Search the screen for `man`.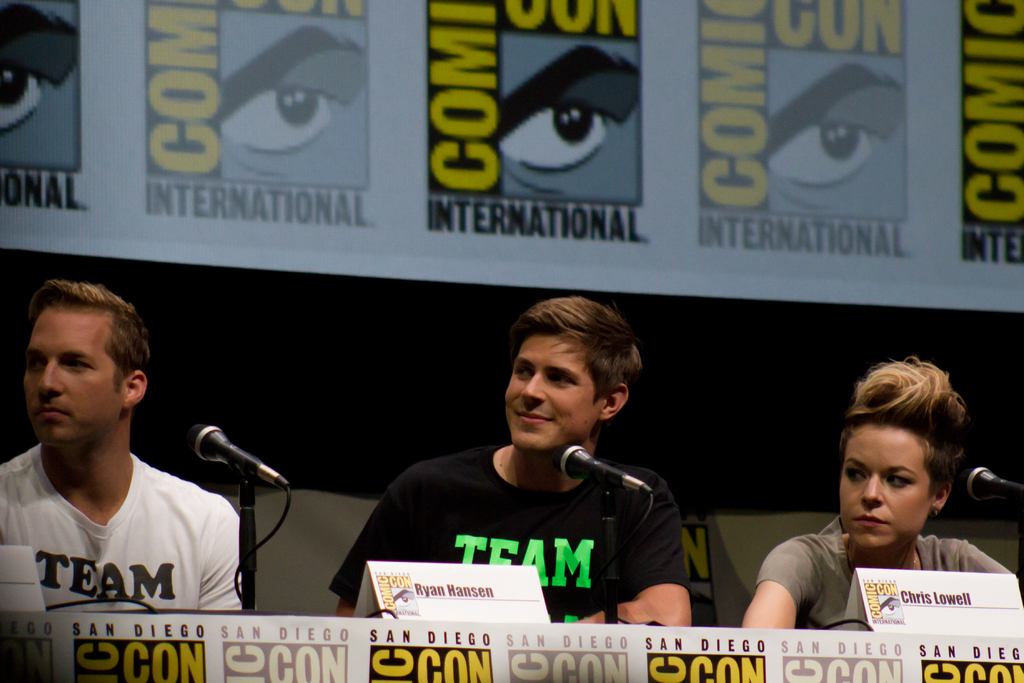
Found at locate(0, 276, 259, 616).
